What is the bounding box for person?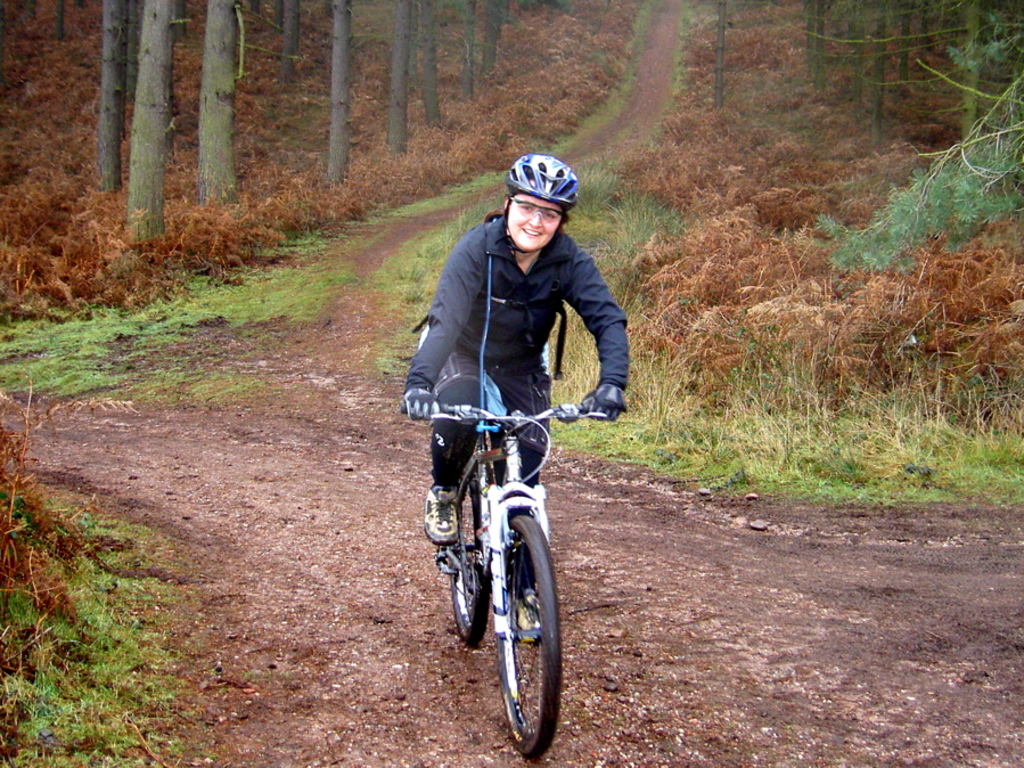
{"left": 411, "top": 153, "right": 630, "bottom": 644}.
